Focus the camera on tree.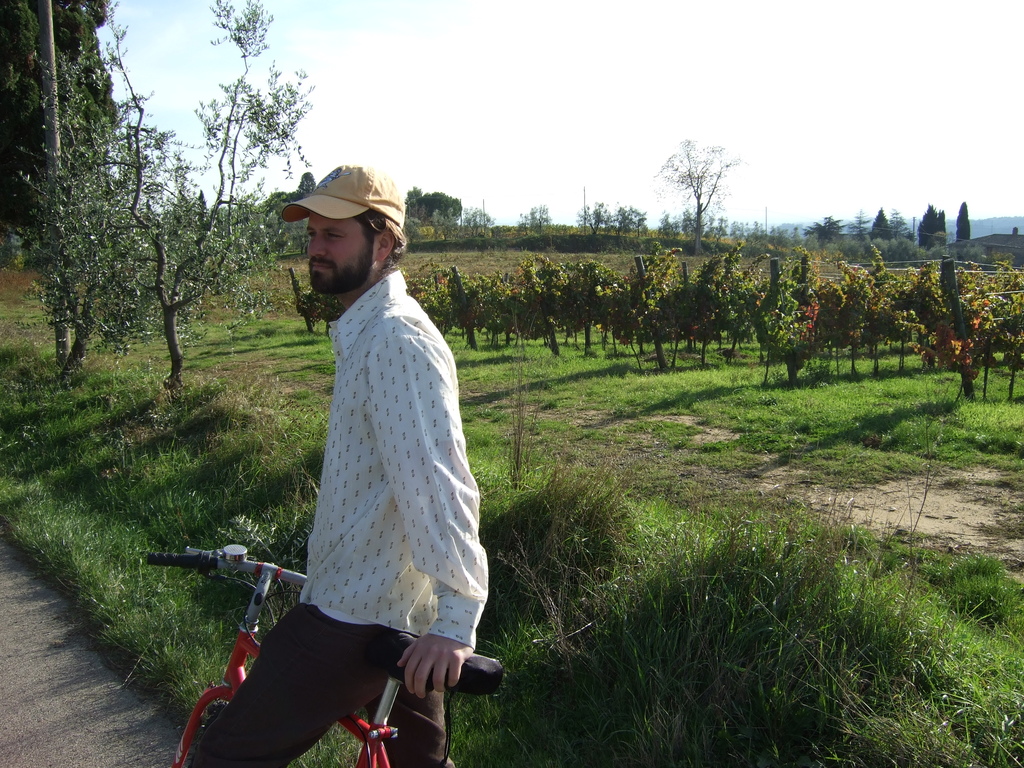
Focus region: [950,198,970,242].
